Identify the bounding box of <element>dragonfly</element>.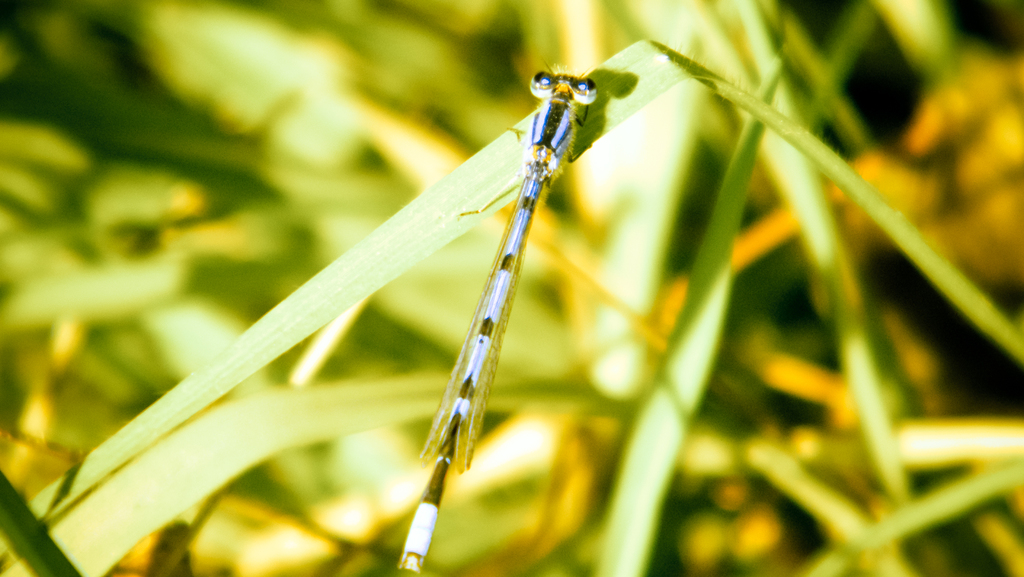
select_region(391, 61, 600, 576).
